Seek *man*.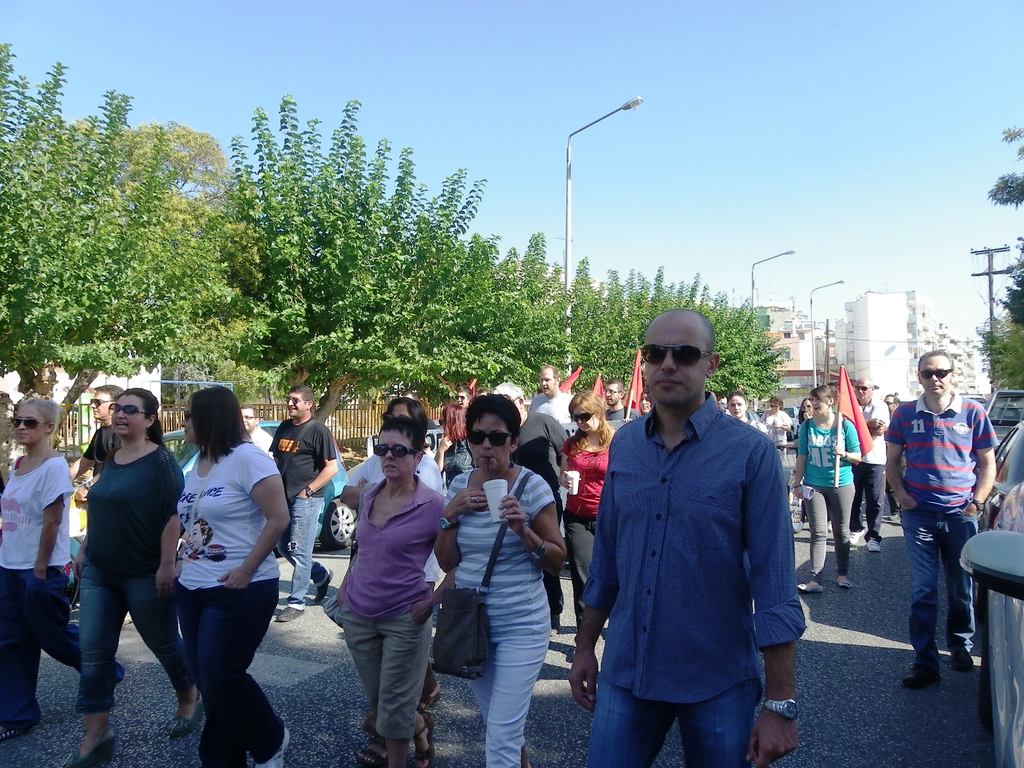
<bbox>883, 392, 902, 413</bbox>.
